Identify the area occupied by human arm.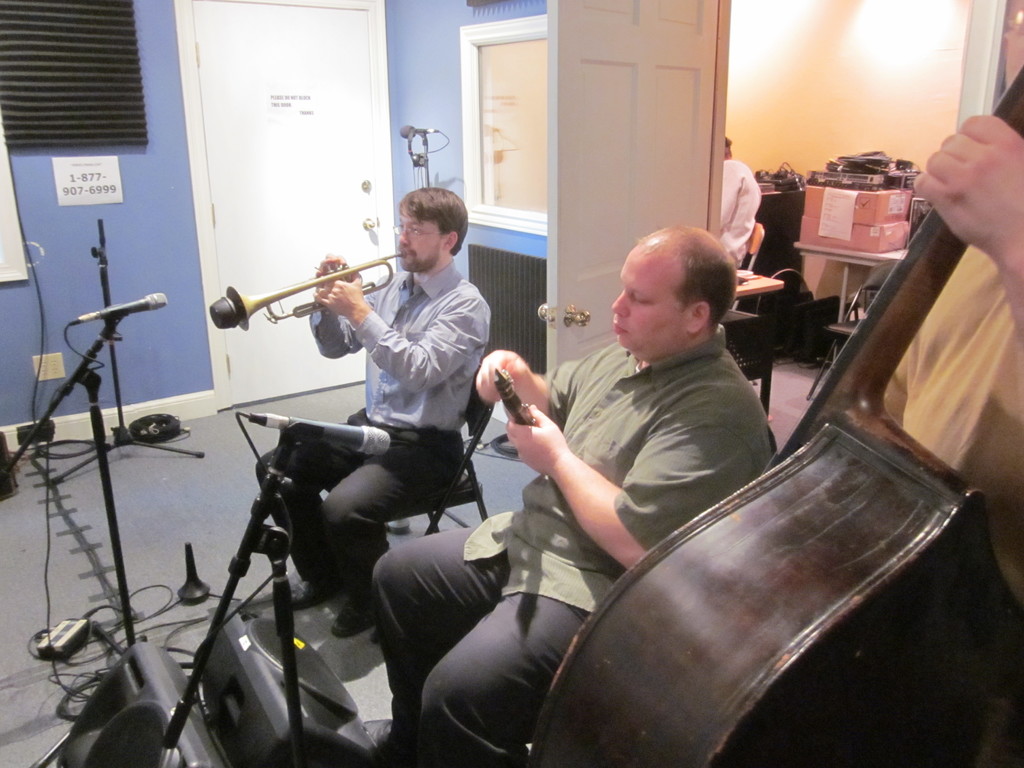
Area: x1=504, y1=403, x2=769, y2=571.
